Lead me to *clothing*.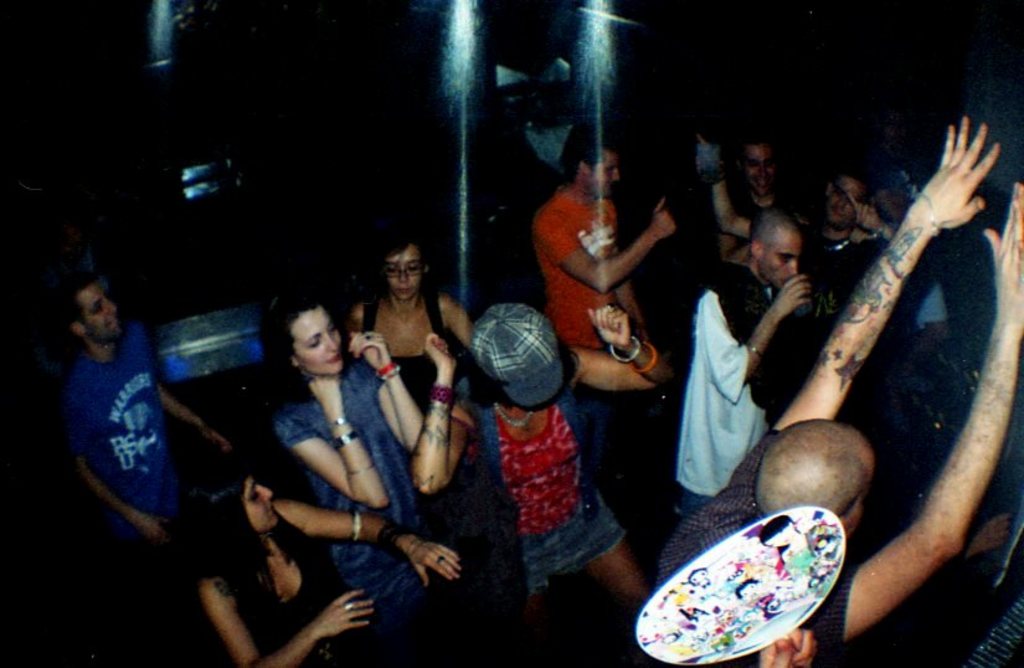
Lead to box(458, 381, 627, 611).
